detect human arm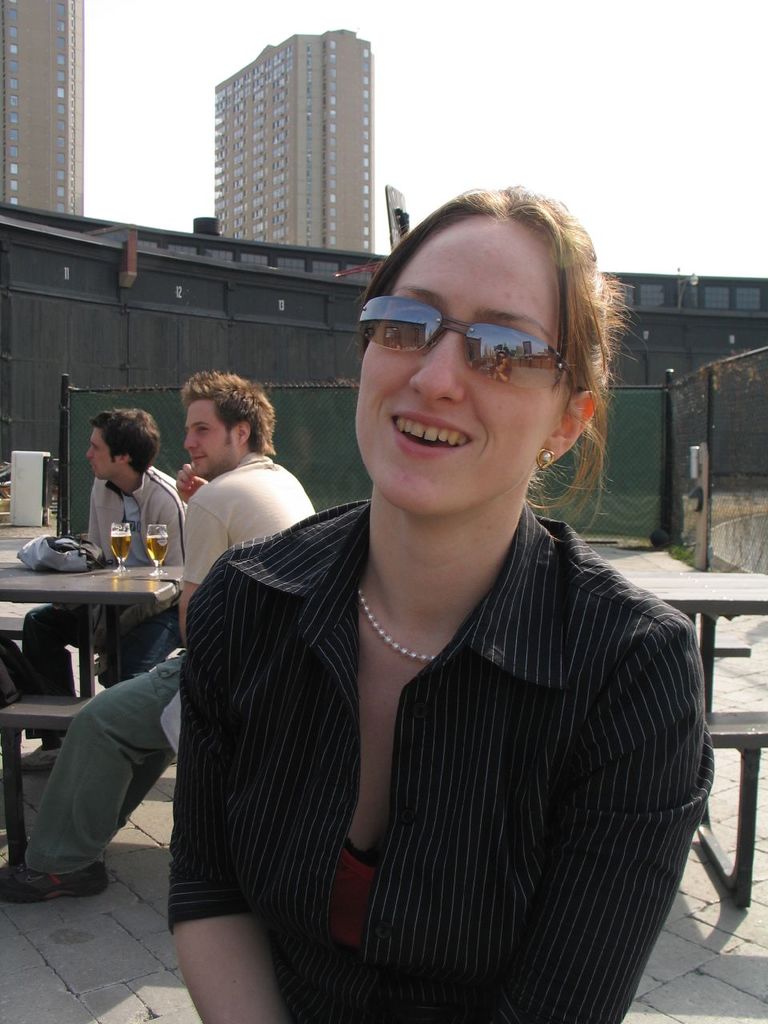
region(176, 482, 246, 652)
